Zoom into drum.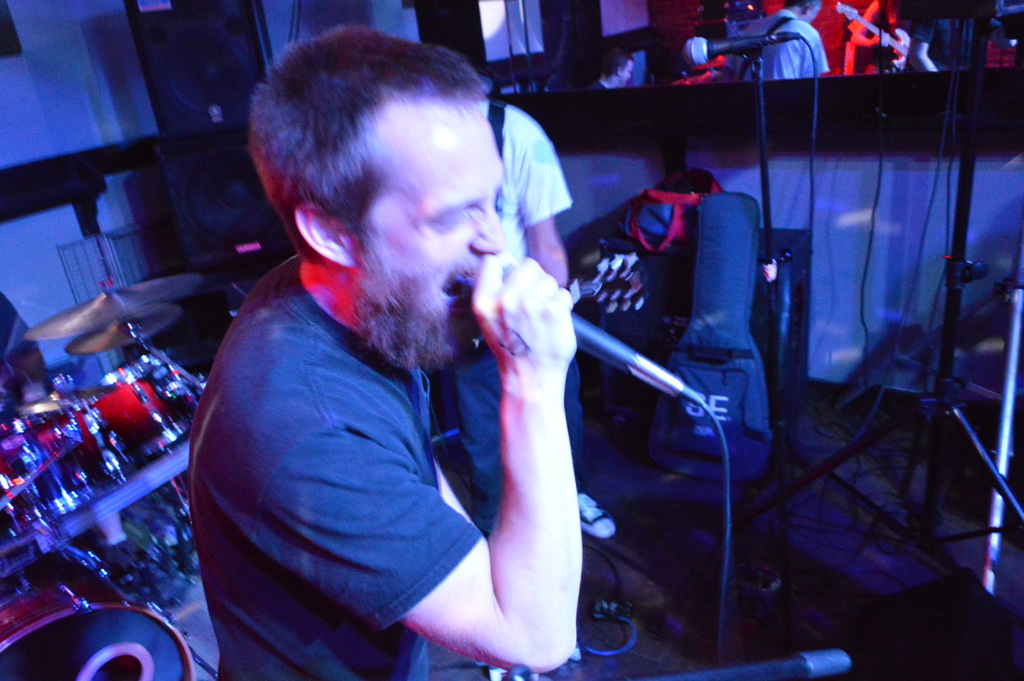
Zoom target: box(78, 344, 219, 474).
